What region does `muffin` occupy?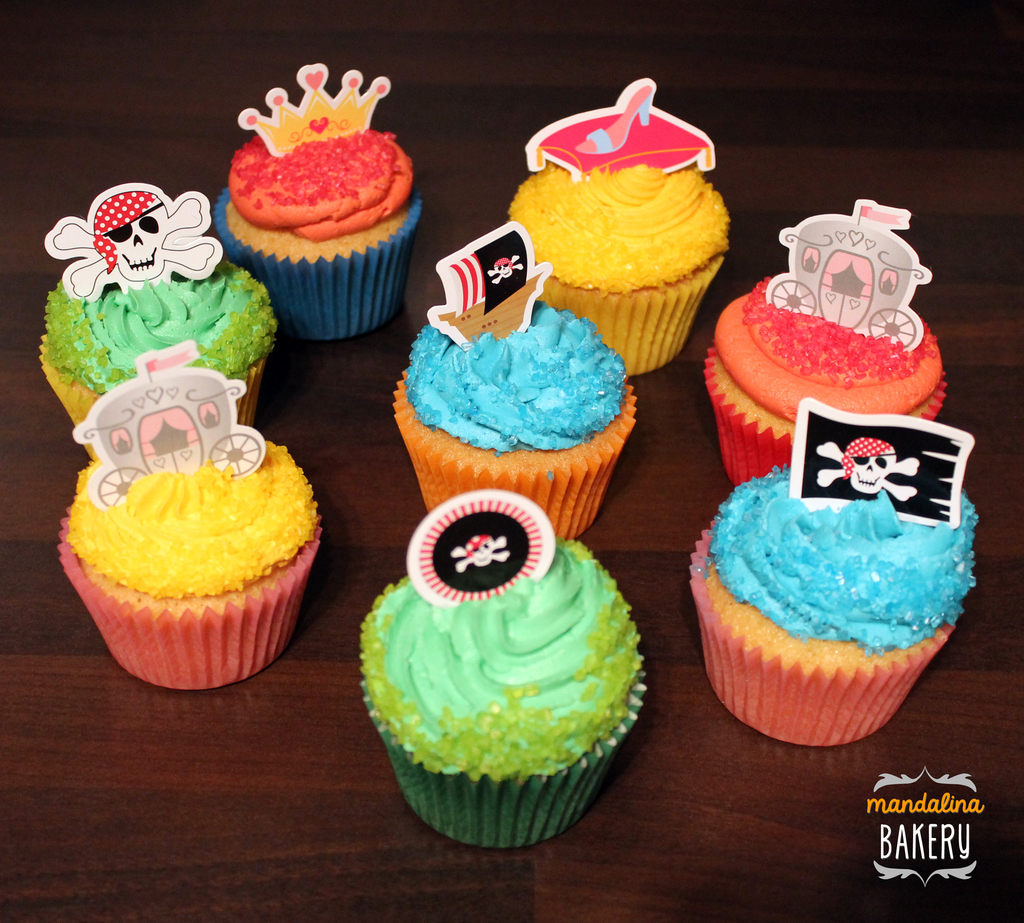
bbox(51, 435, 327, 695).
